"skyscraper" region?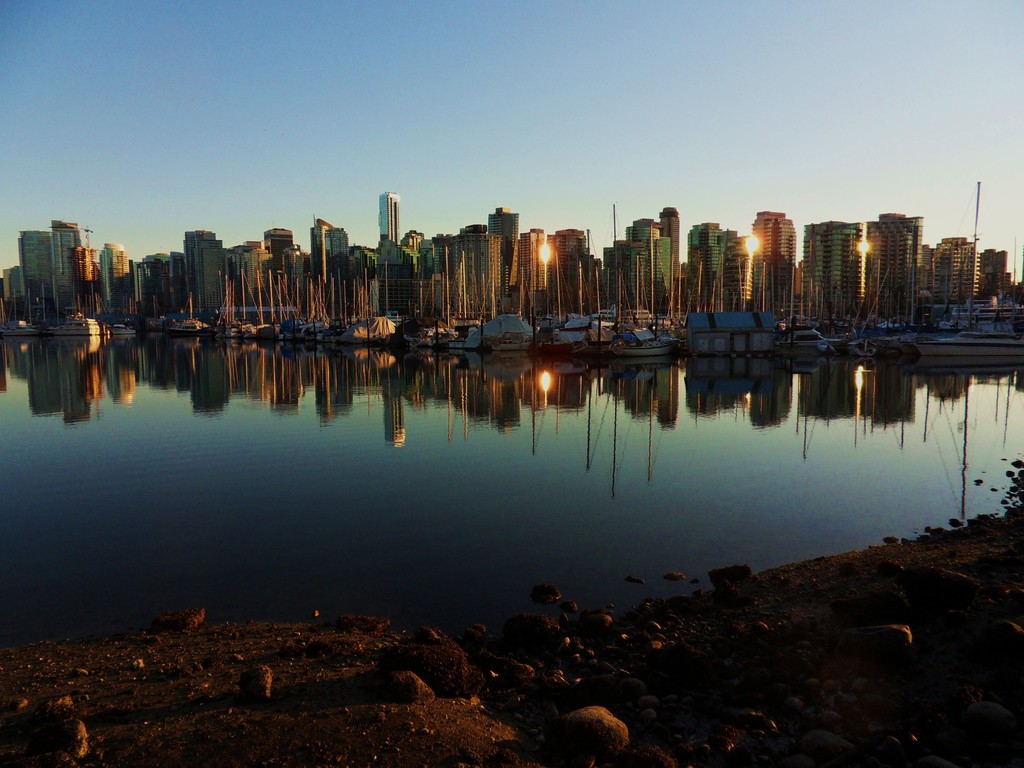
l=806, t=218, r=861, b=316
